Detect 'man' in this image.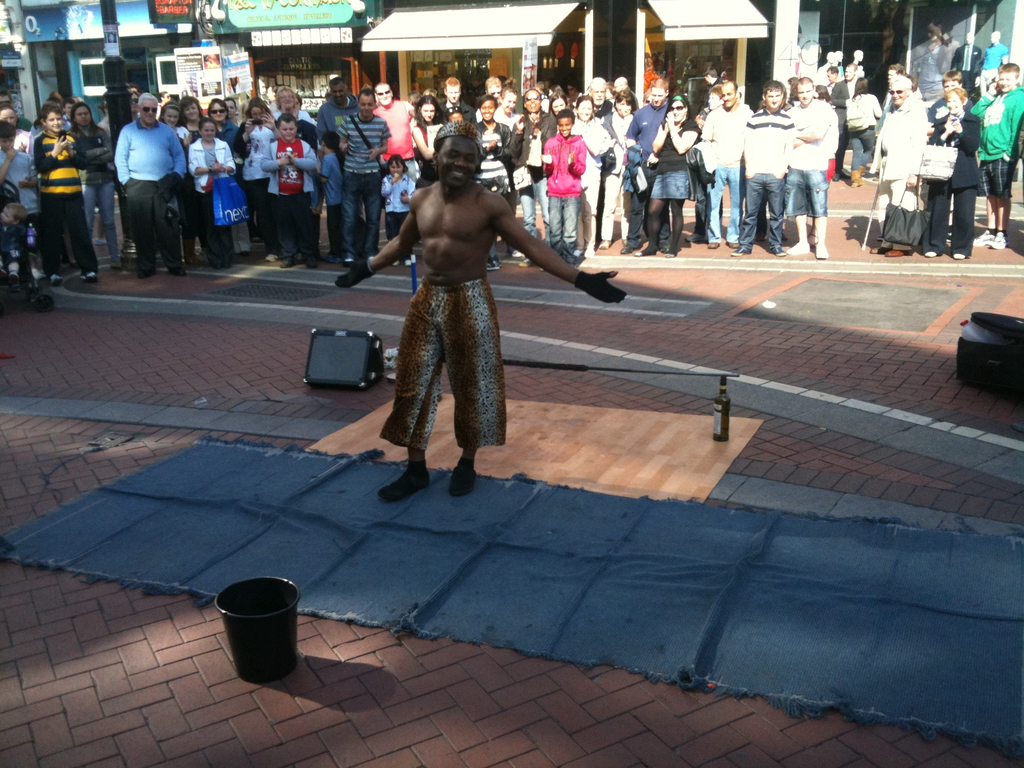
Detection: rect(483, 76, 504, 103).
